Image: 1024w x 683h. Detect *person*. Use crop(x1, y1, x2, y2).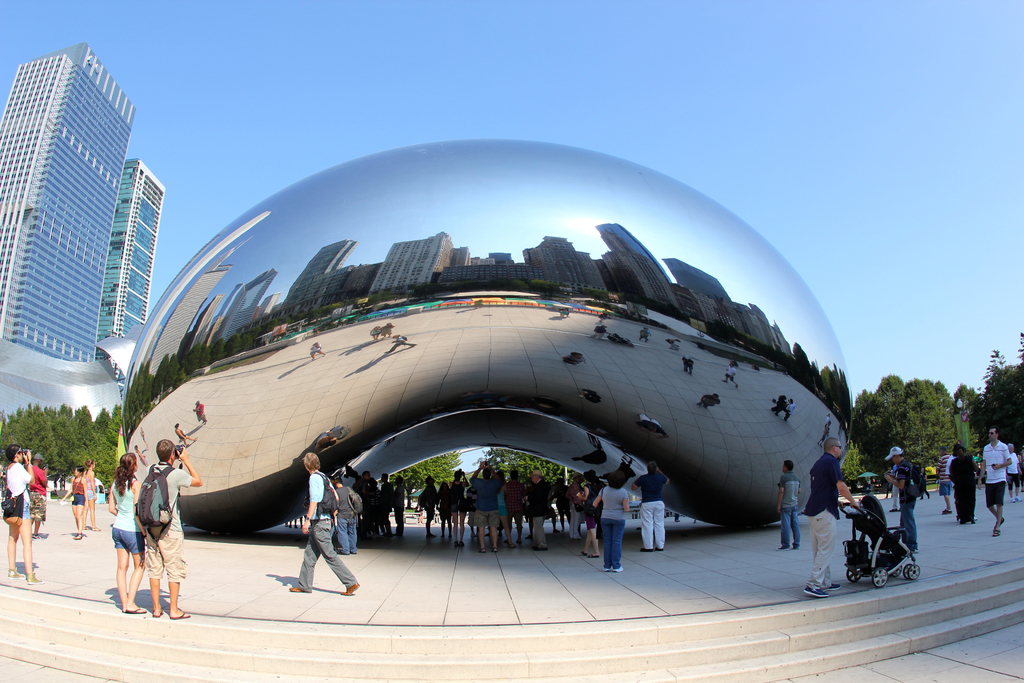
crop(25, 449, 50, 540).
